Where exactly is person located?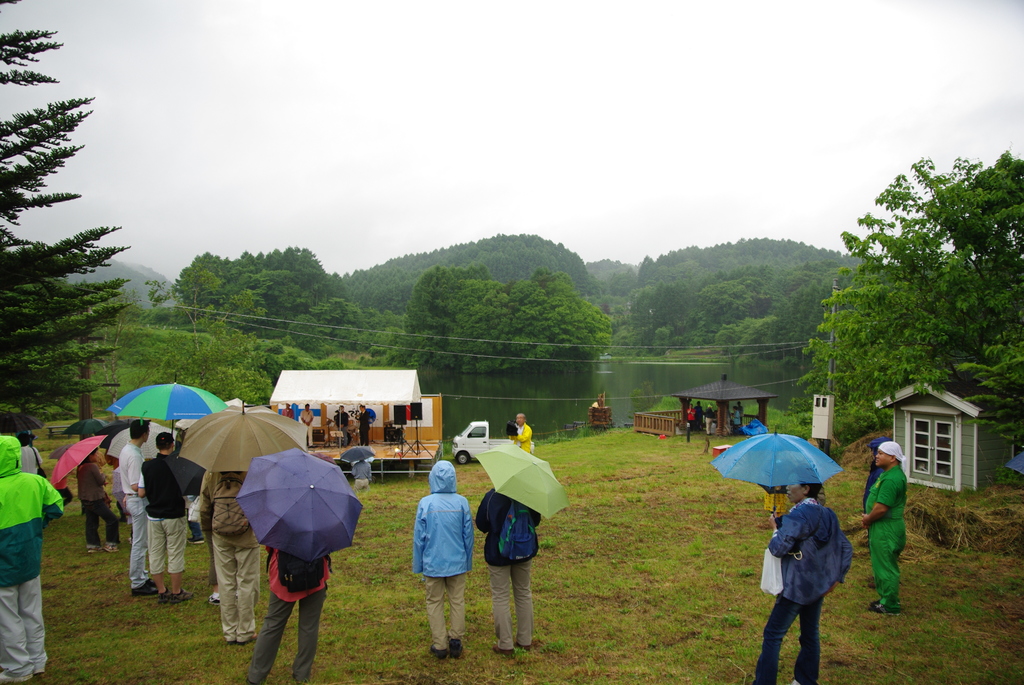
Its bounding box is (476,487,544,650).
